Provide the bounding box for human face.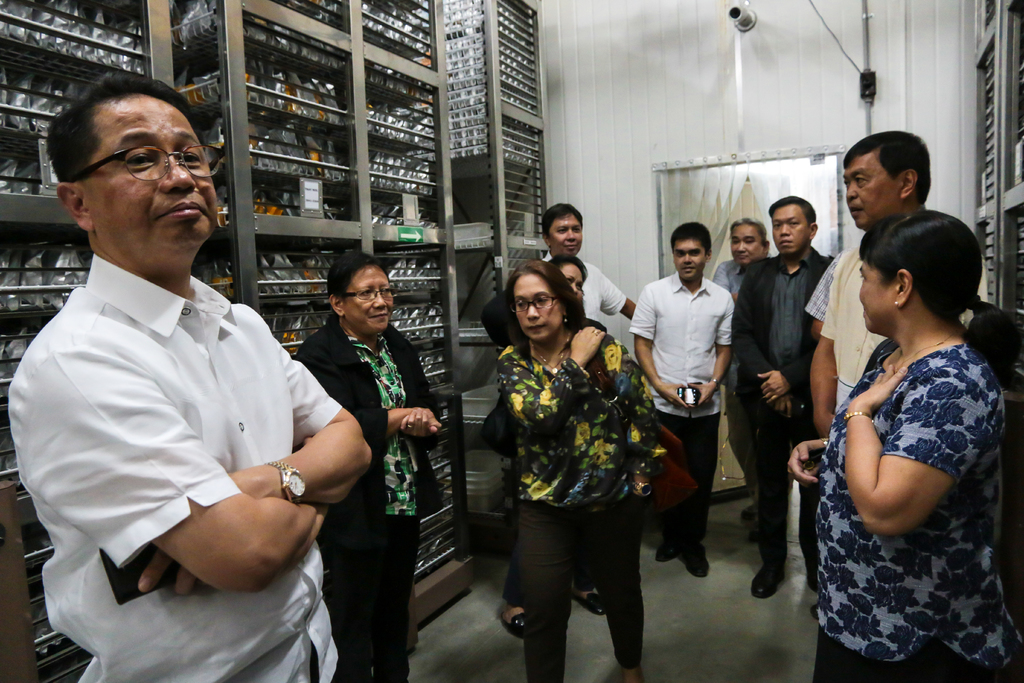
bbox(548, 206, 584, 258).
